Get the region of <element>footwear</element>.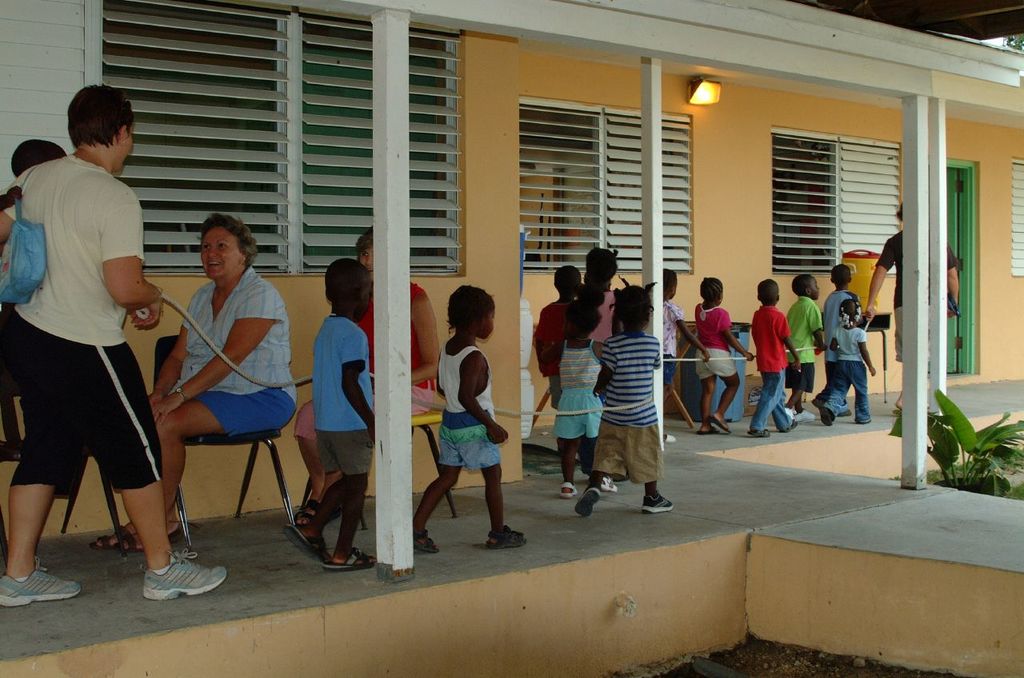
(x1=406, y1=526, x2=442, y2=554).
